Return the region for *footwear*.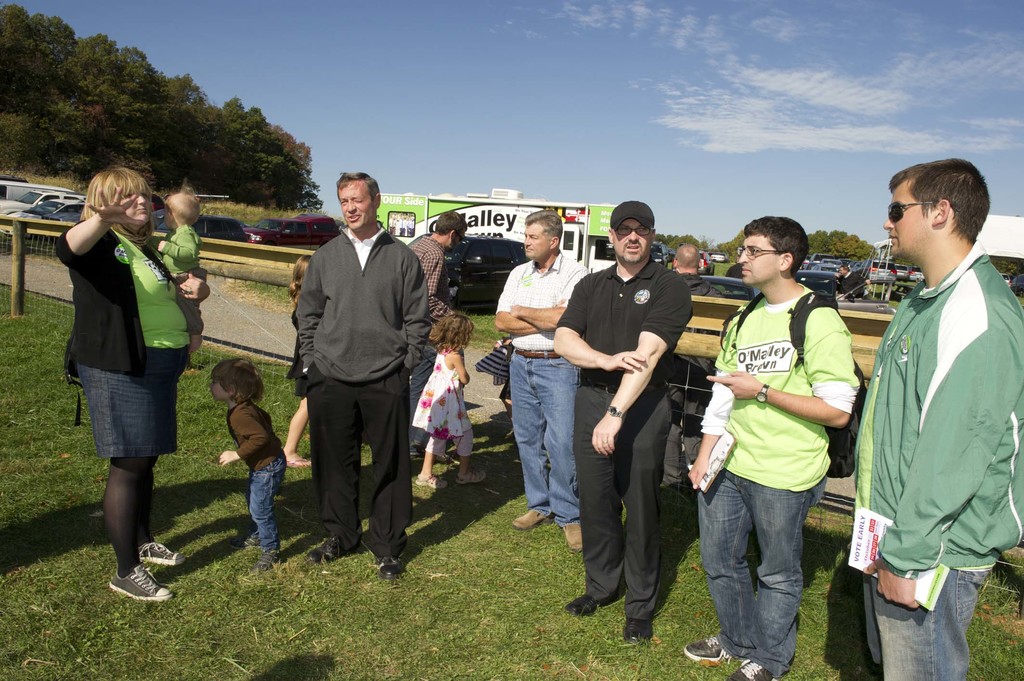
234:529:260:549.
